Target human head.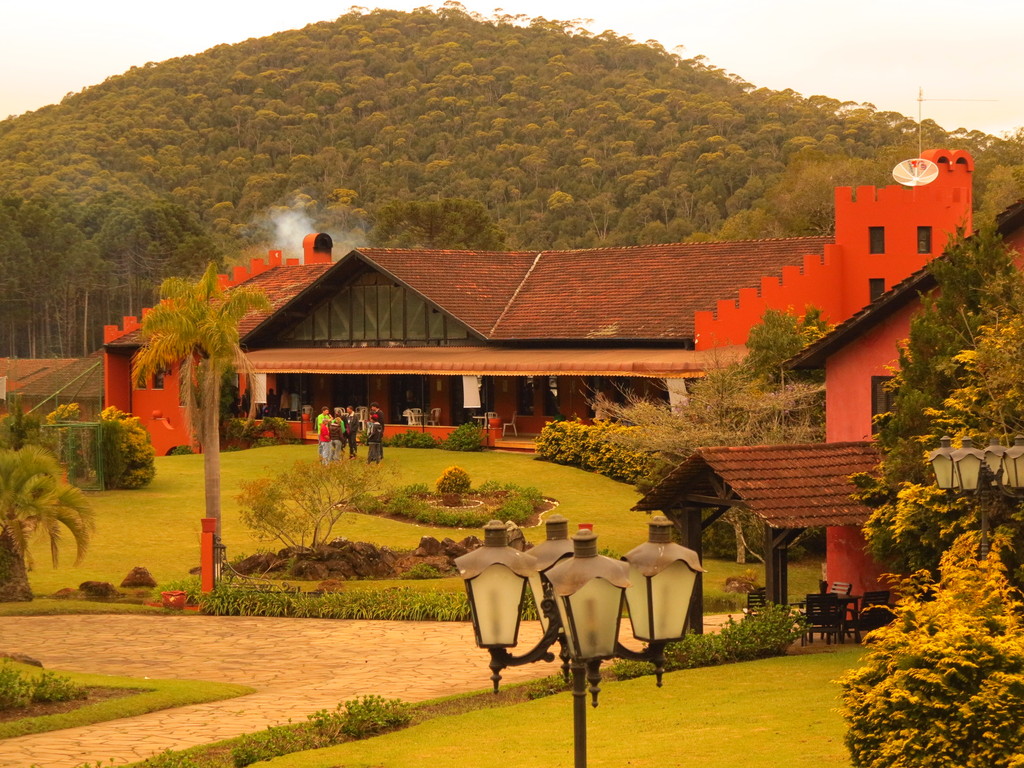
Target region: locate(321, 406, 330, 414).
